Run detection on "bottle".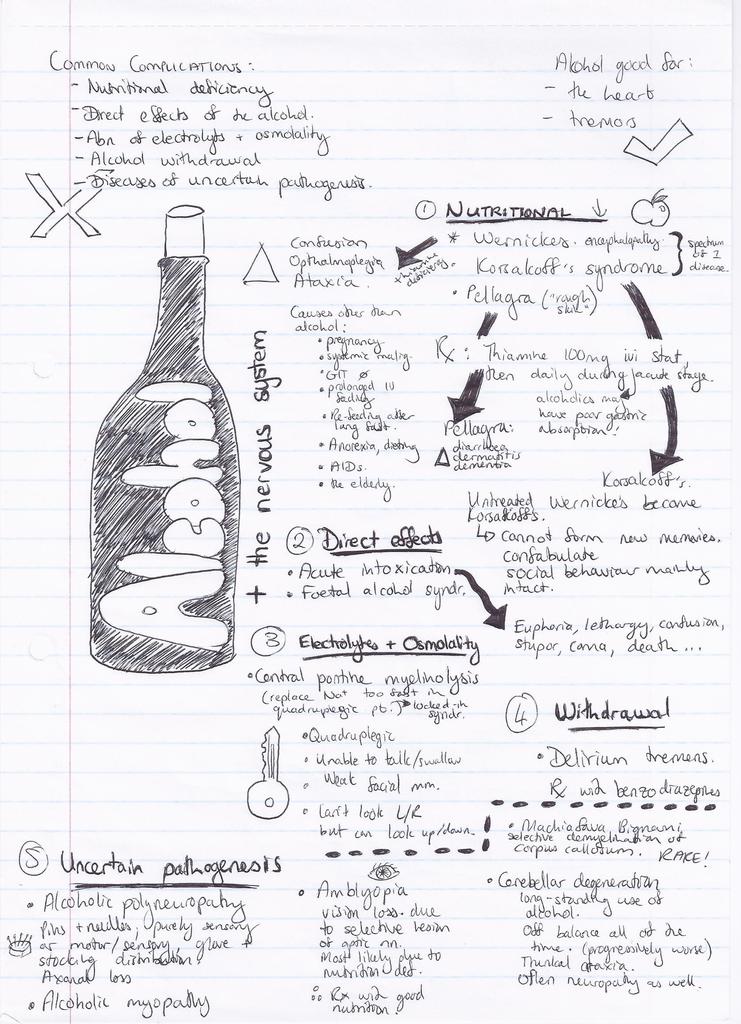
Result: locate(74, 200, 261, 673).
